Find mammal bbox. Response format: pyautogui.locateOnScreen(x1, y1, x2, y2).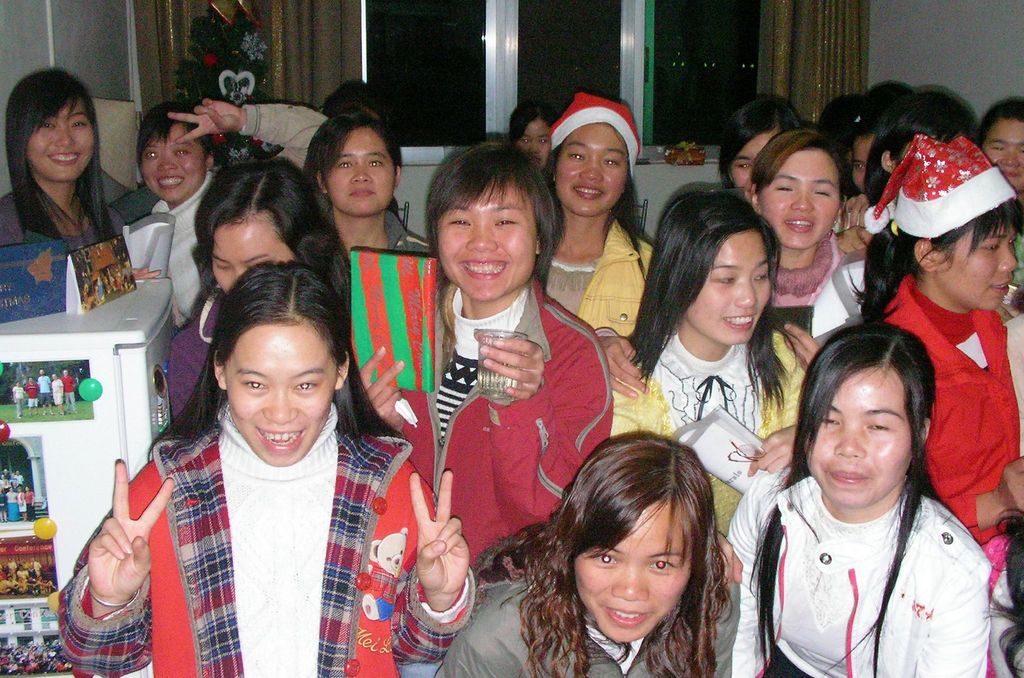
pyautogui.locateOnScreen(0, 62, 138, 251).
